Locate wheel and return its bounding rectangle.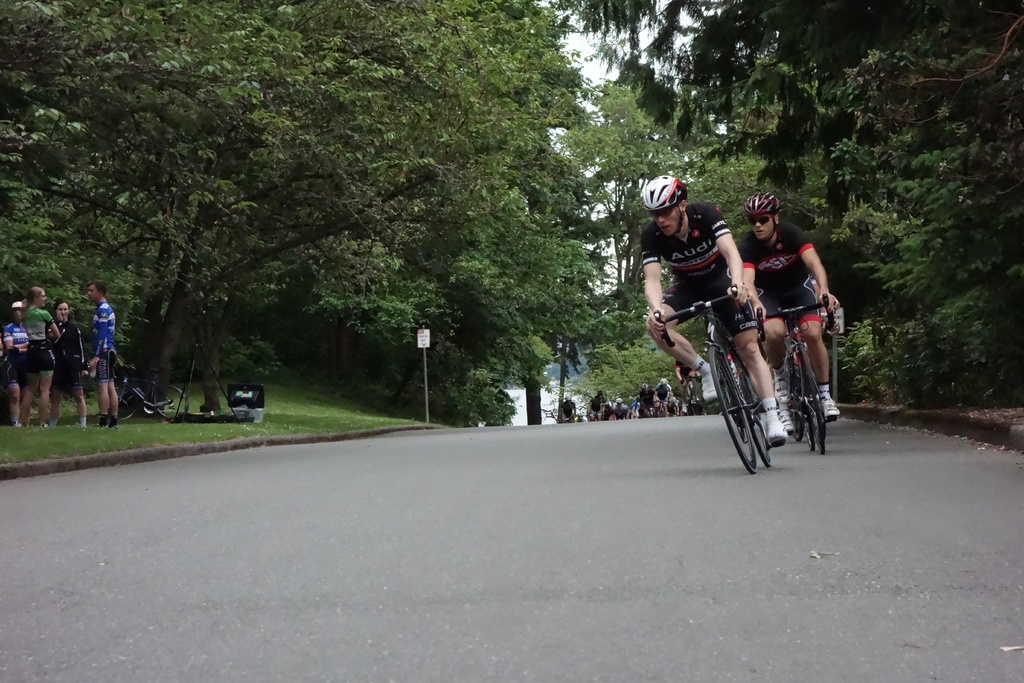
(706, 346, 760, 472).
